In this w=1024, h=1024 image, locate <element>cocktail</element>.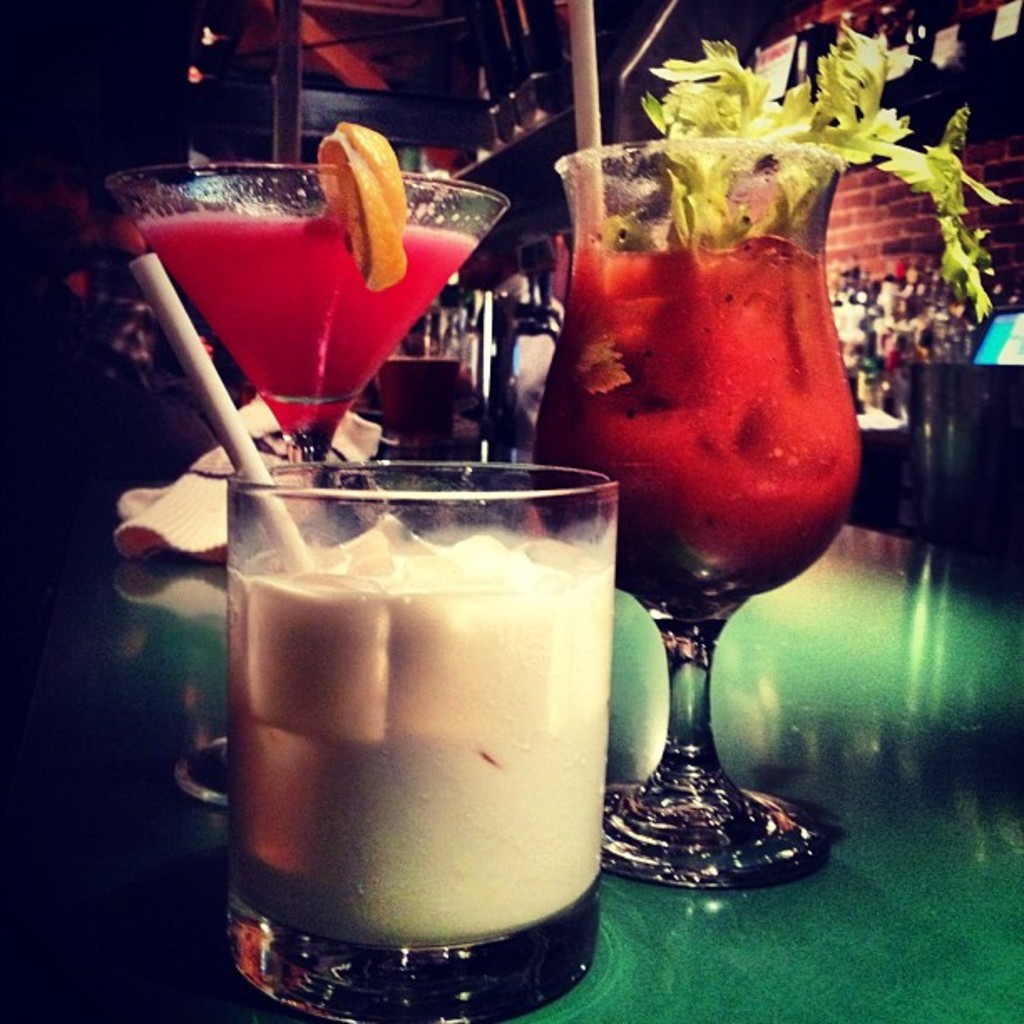
Bounding box: <box>80,136,571,517</box>.
